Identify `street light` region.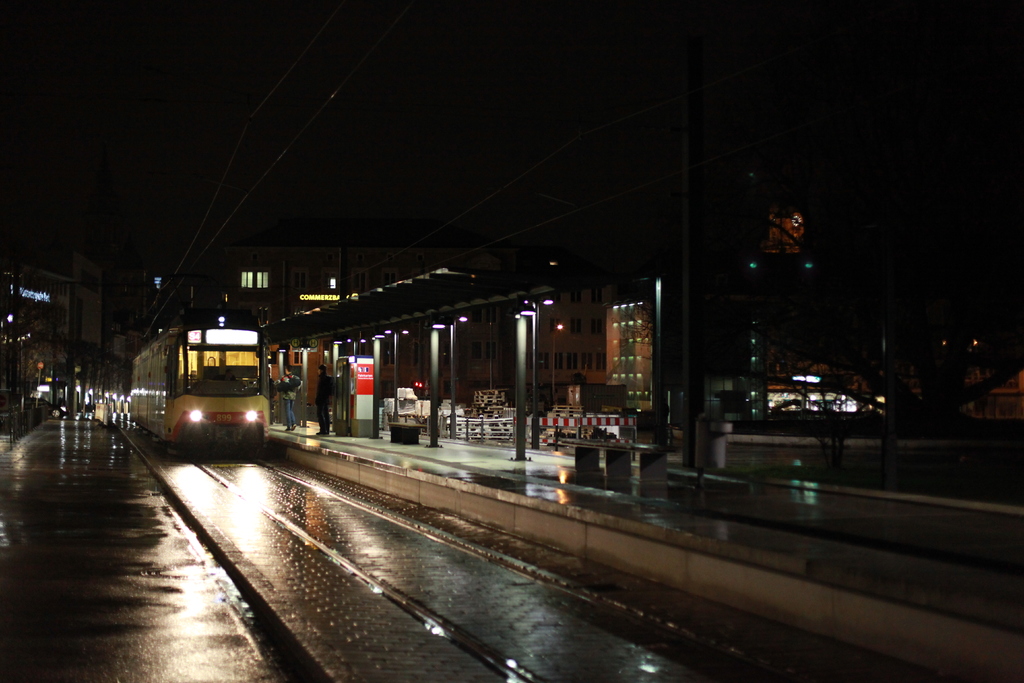
Region: bbox=[344, 338, 367, 355].
